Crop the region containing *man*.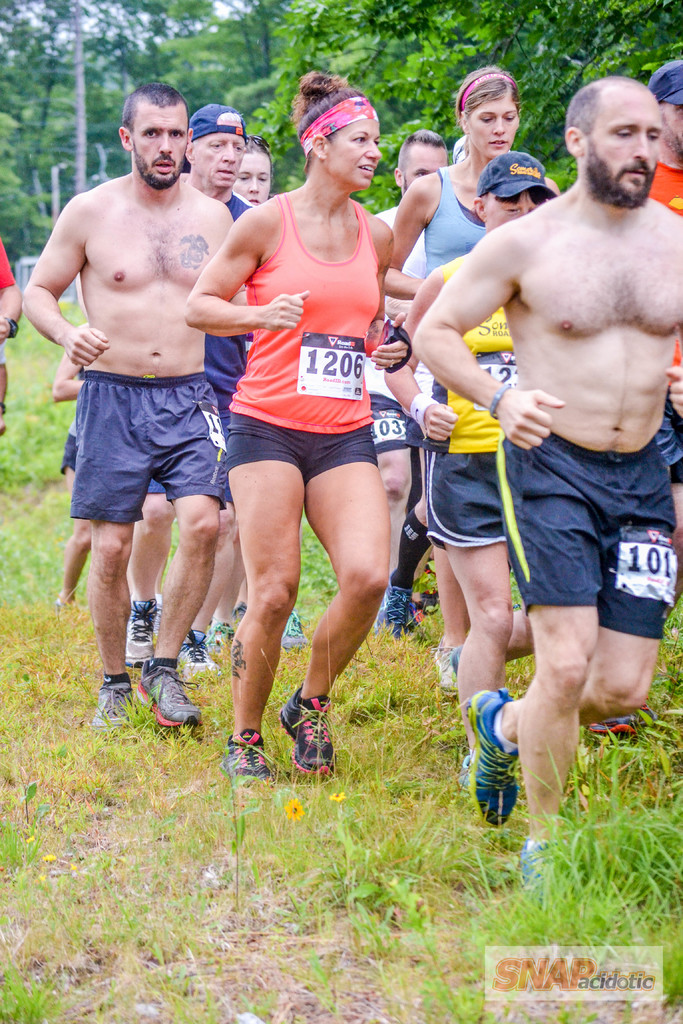
Crop region: x1=358 y1=127 x2=462 y2=644.
